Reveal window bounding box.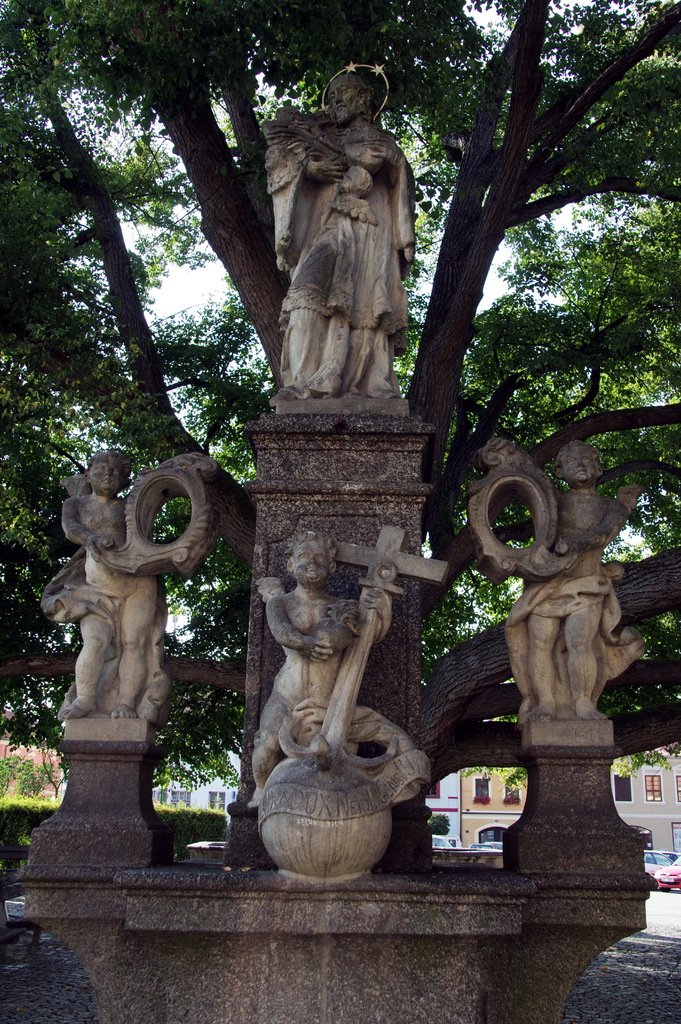
Revealed: [x1=646, y1=772, x2=665, y2=806].
